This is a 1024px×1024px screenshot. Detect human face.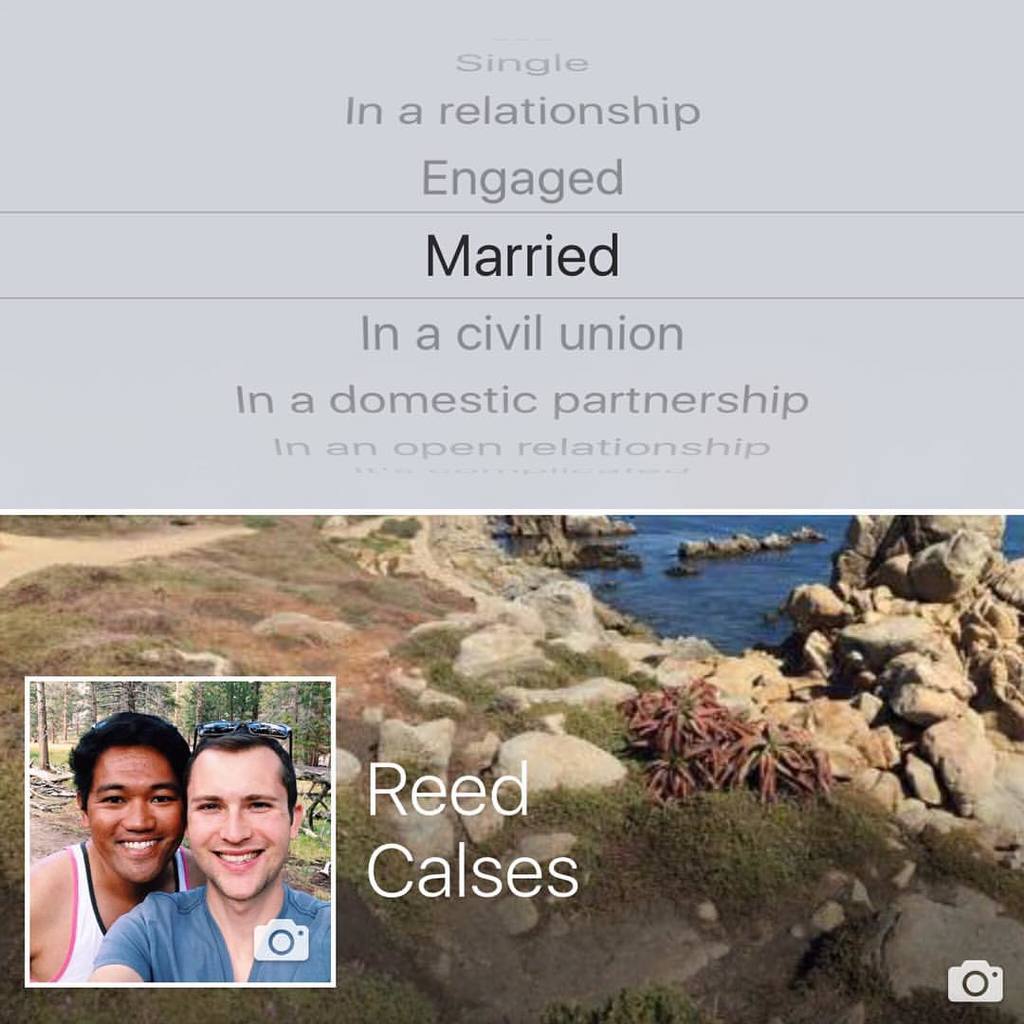
[x1=85, y1=747, x2=181, y2=886].
